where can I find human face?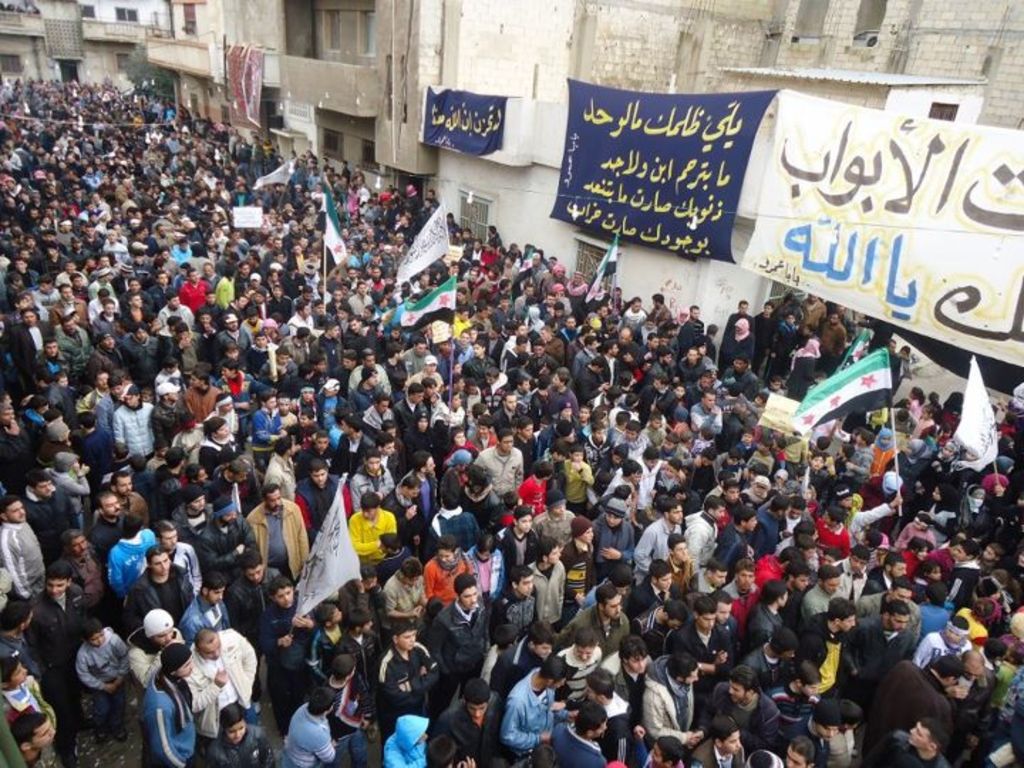
You can find it at [left=395, top=633, right=417, bottom=651].
